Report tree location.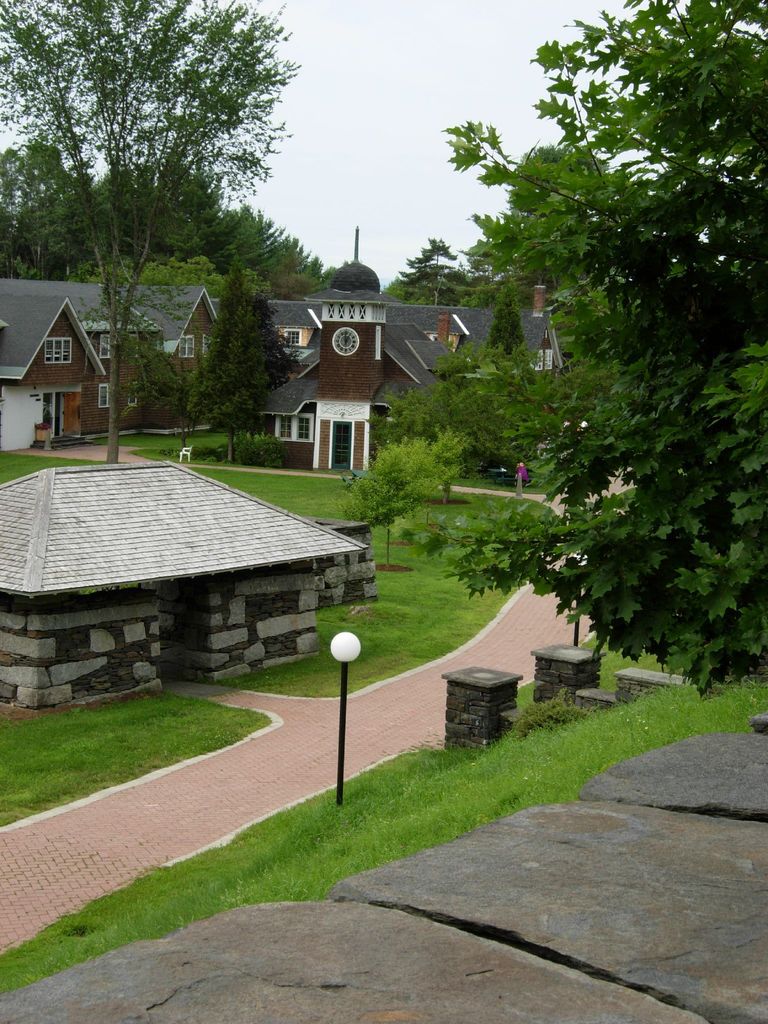
Report: [x1=251, y1=305, x2=305, y2=380].
